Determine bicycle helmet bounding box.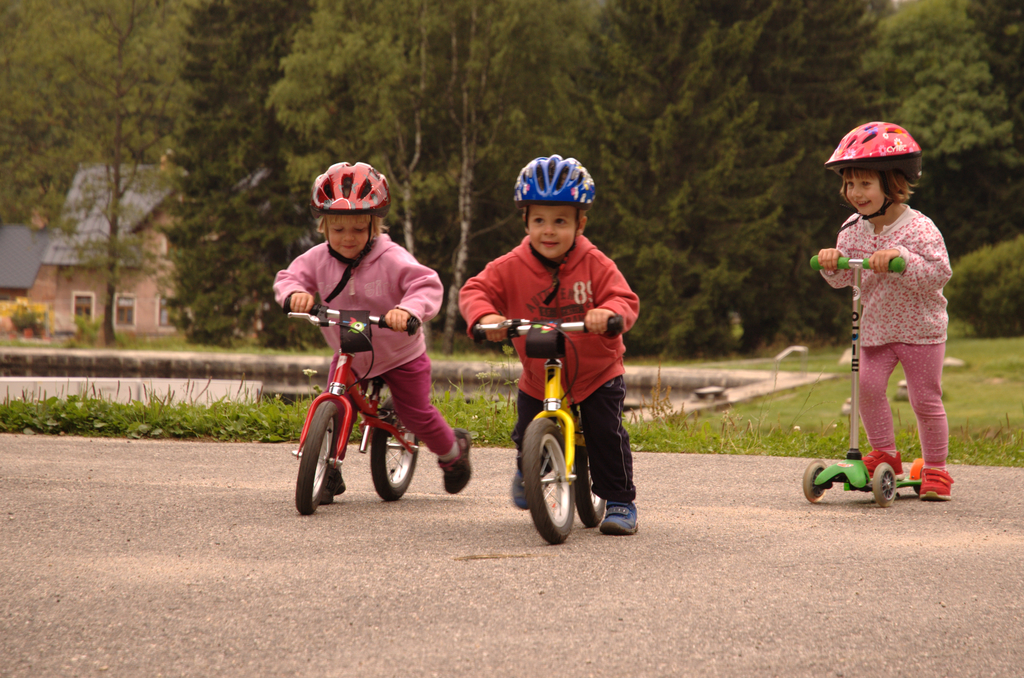
Determined: x1=516 y1=154 x2=598 y2=207.
